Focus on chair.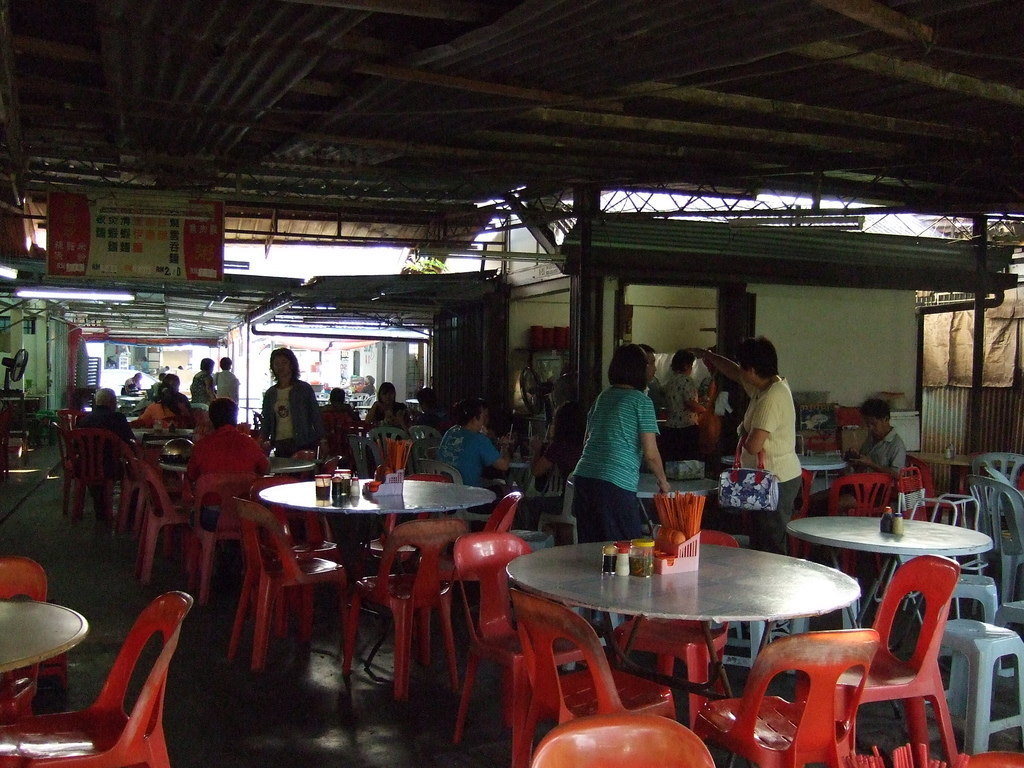
Focused at {"x1": 509, "y1": 589, "x2": 678, "y2": 767}.
